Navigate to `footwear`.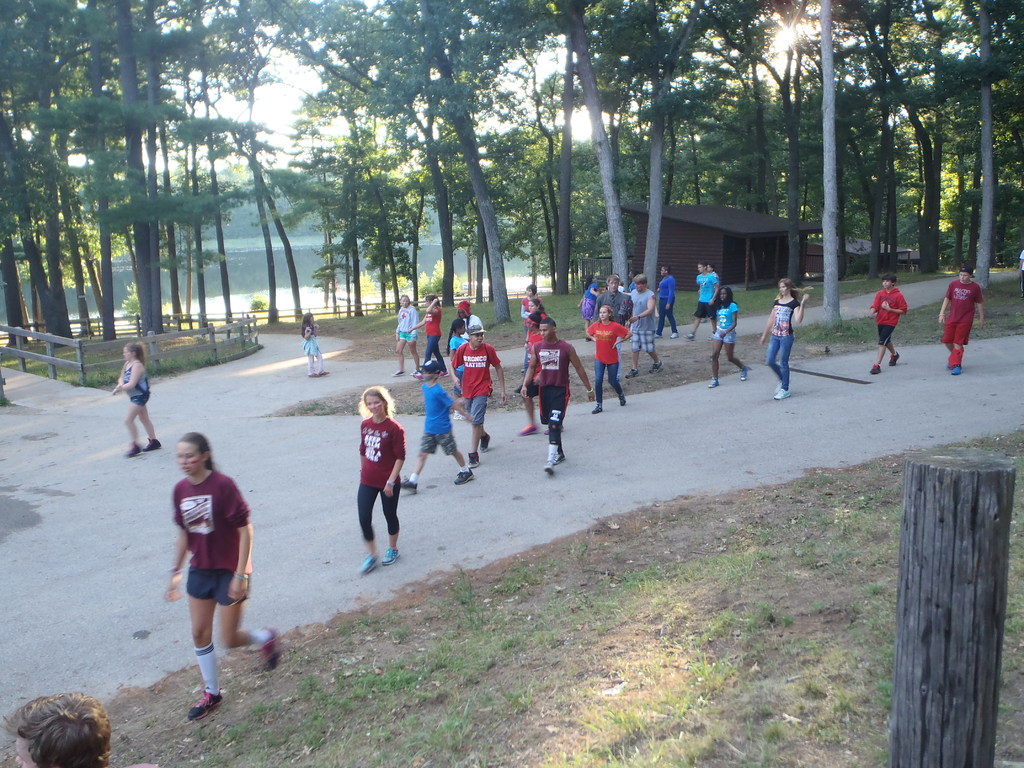
Navigation target: [left=317, top=371, right=328, bottom=375].
